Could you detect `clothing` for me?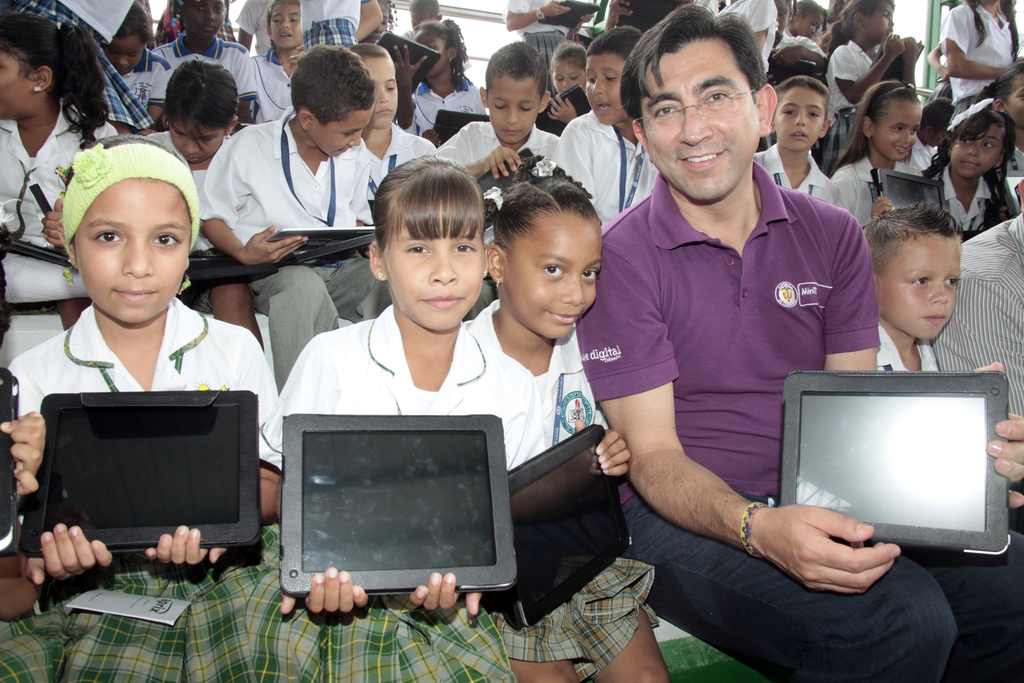
Detection result: <bbox>577, 158, 1023, 680</bbox>.
